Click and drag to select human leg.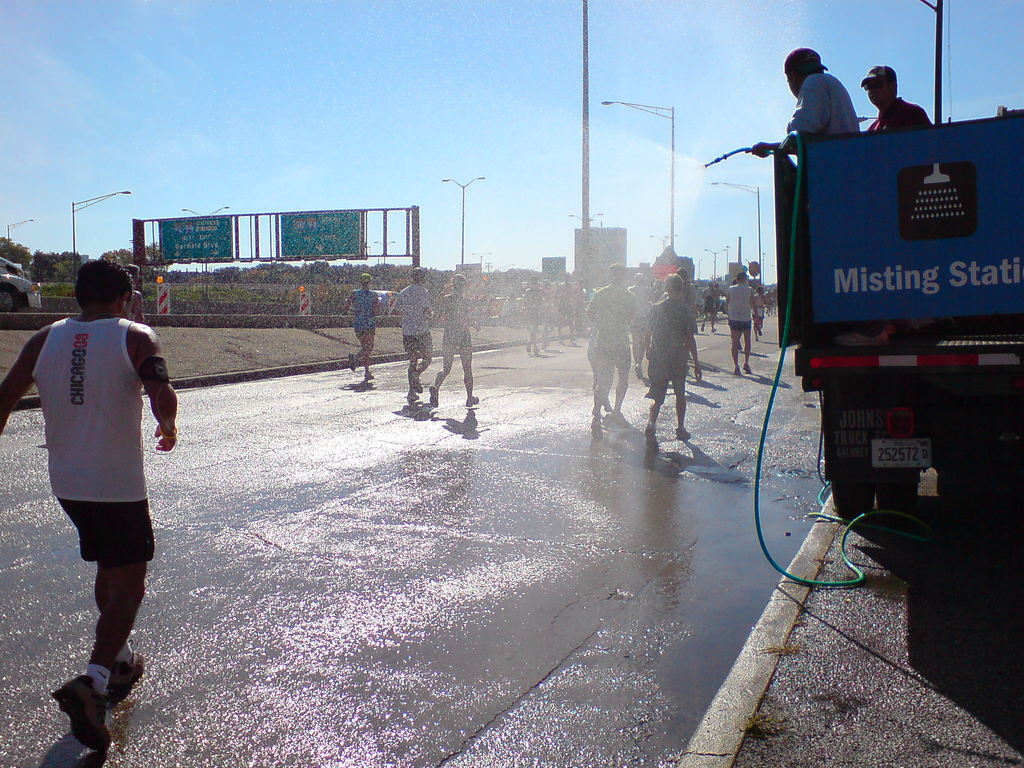
Selection: (614,343,629,426).
